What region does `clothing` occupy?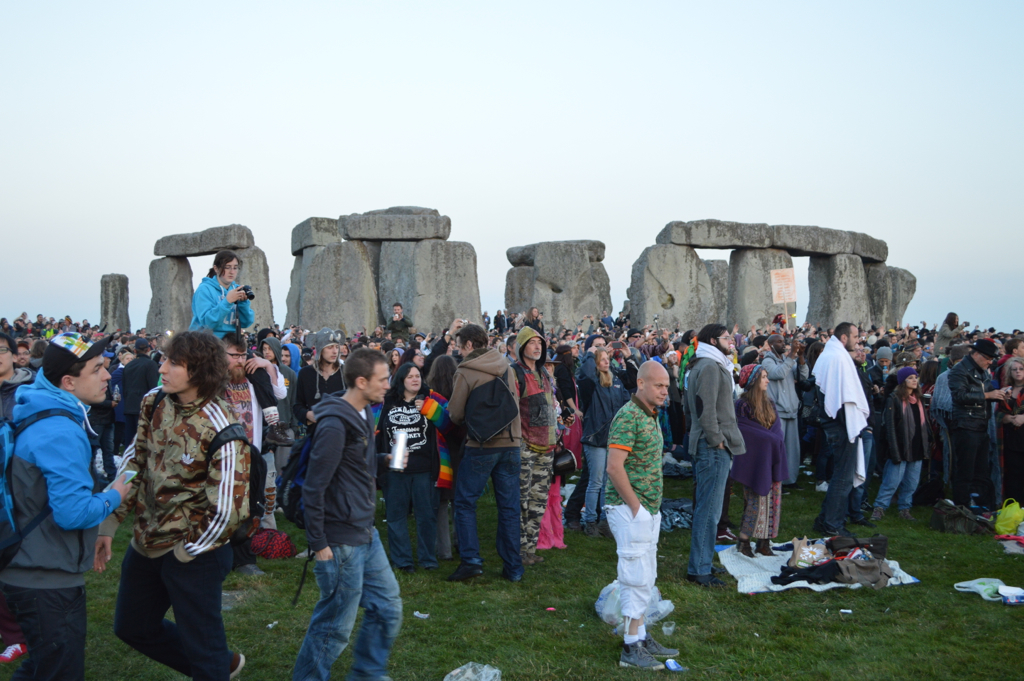
l=733, t=384, r=787, b=539.
